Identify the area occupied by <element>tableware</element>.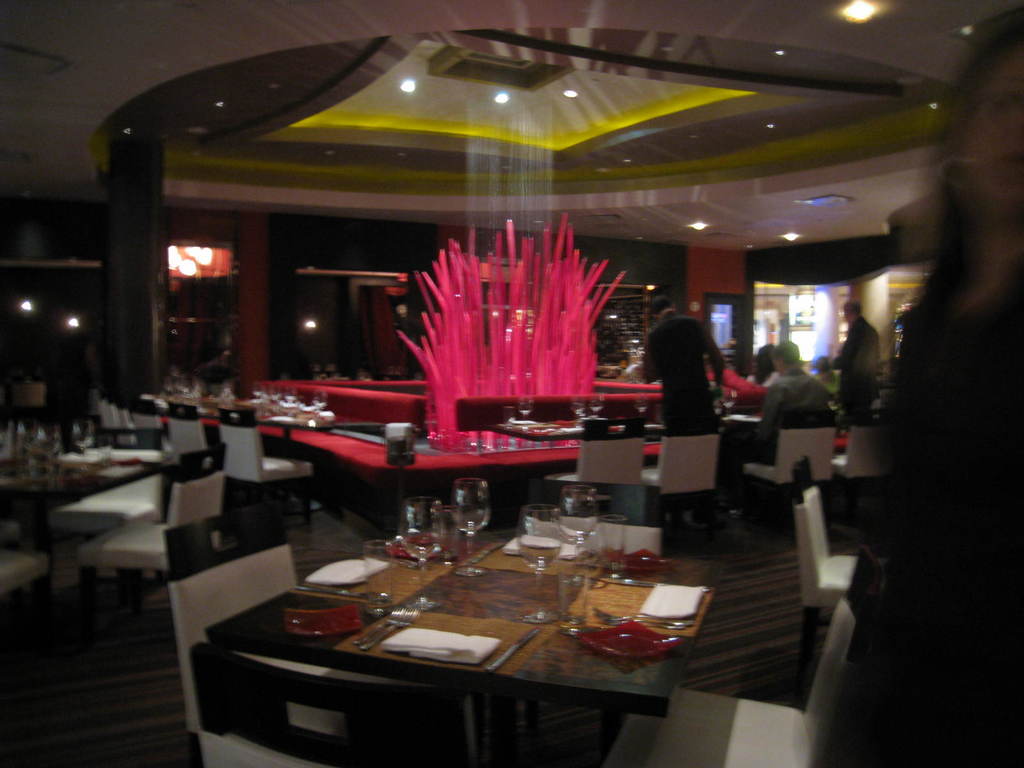
Area: {"left": 360, "top": 534, "right": 395, "bottom": 620}.
